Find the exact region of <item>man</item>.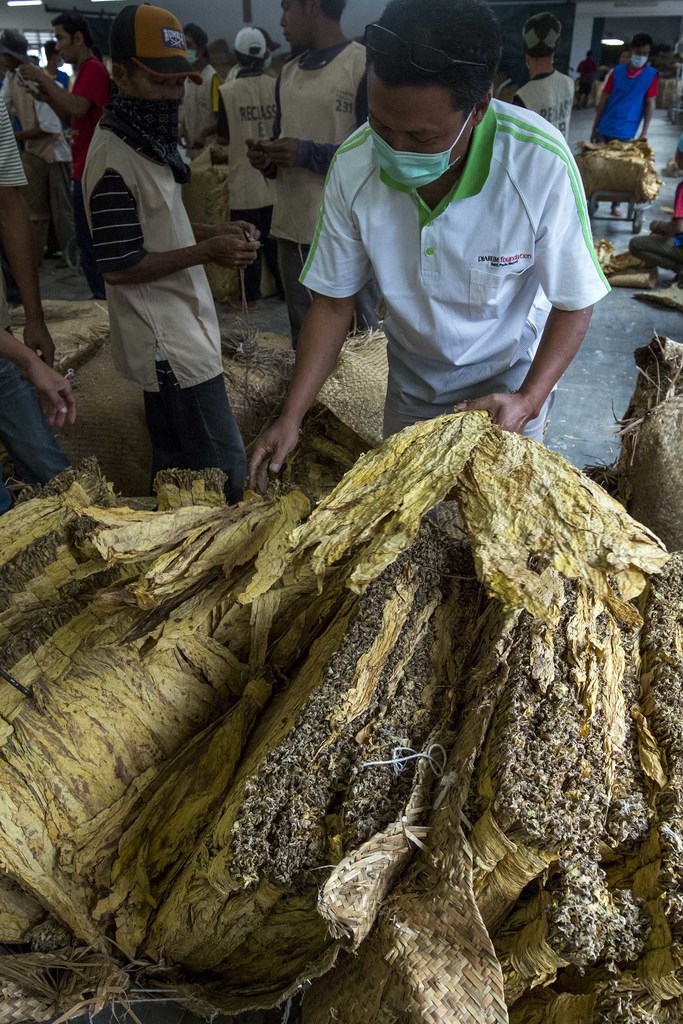
Exact region: locate(0, 92, 61, 485).
